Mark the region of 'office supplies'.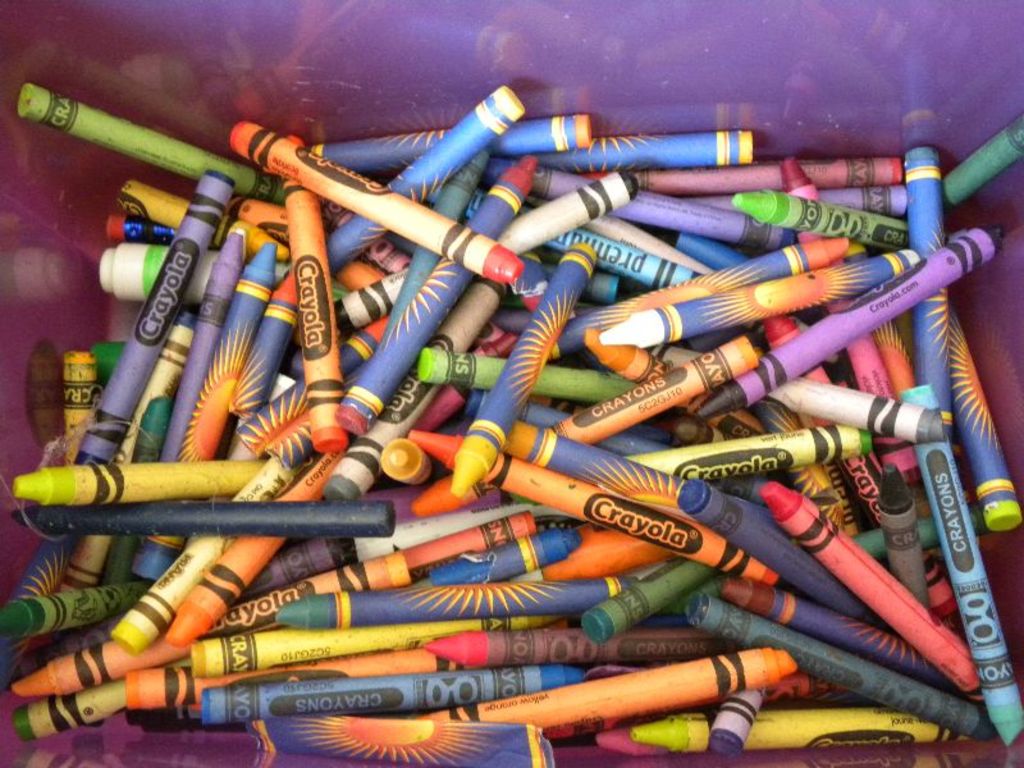
Region: left=228, top=119, right=518, bottom=279.
